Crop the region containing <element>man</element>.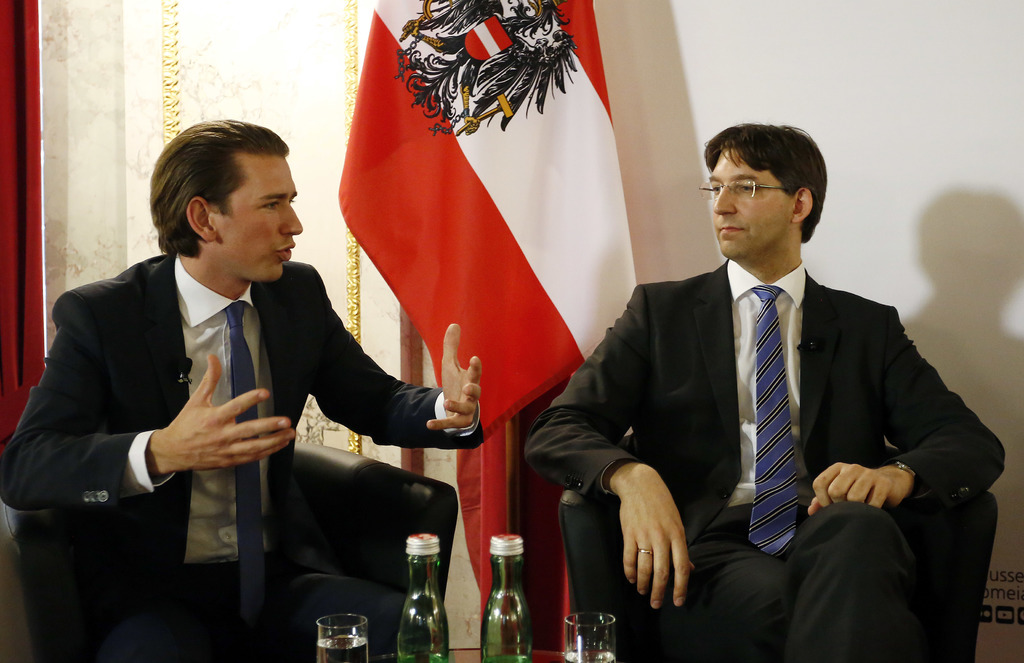
Crop region: box=[0, 117, 488, 662].
